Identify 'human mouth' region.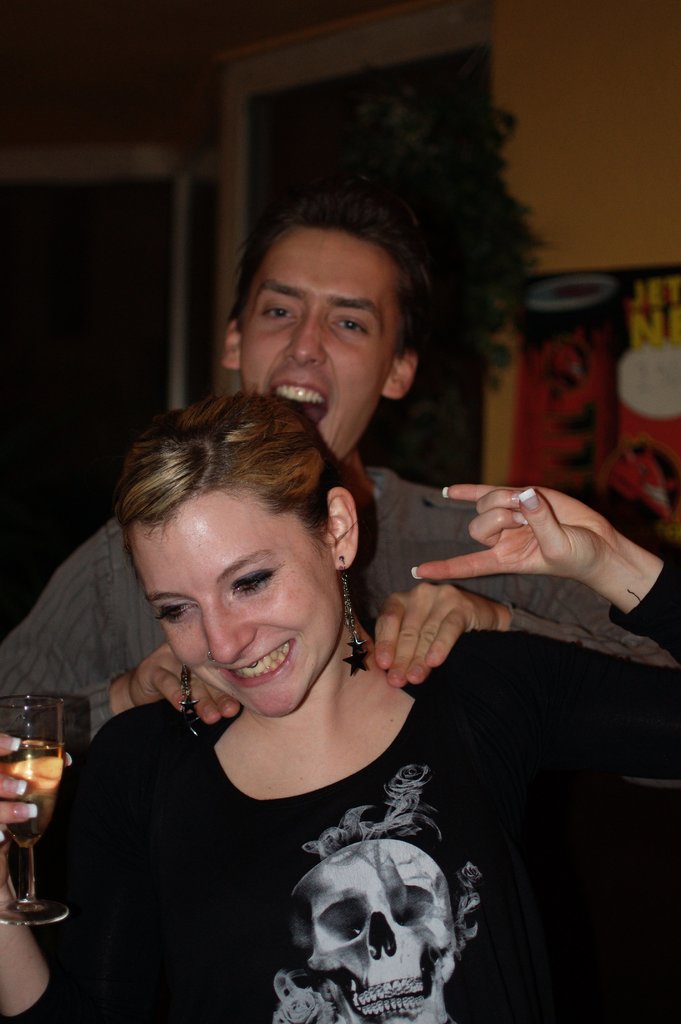
Region: bbox(223, 637, 293, 684).
